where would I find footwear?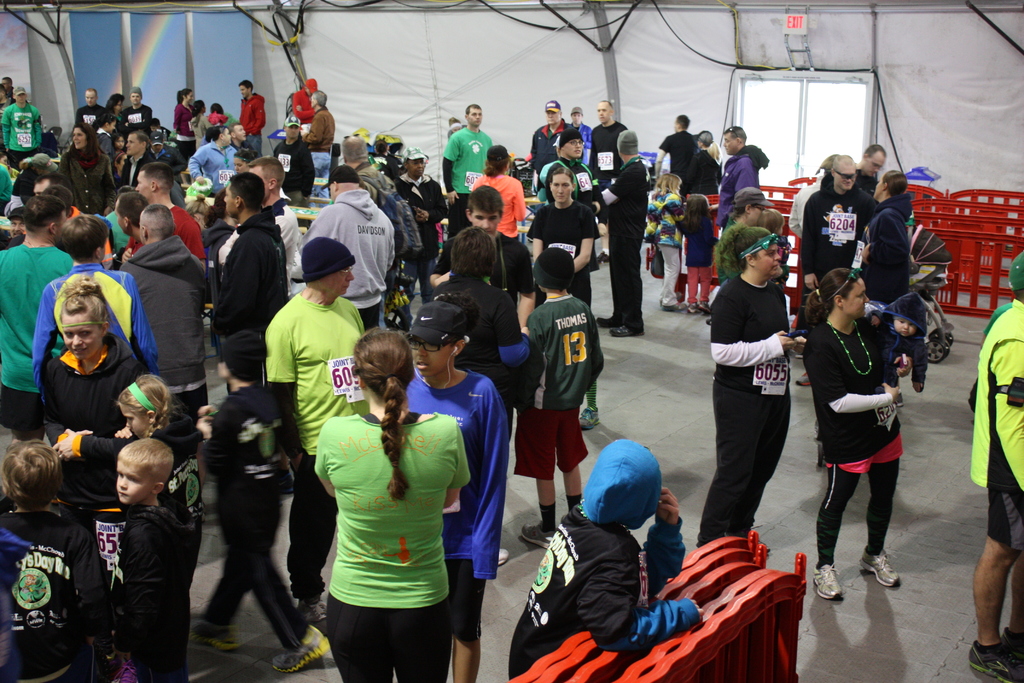
At (698, 298, 712, 310).
